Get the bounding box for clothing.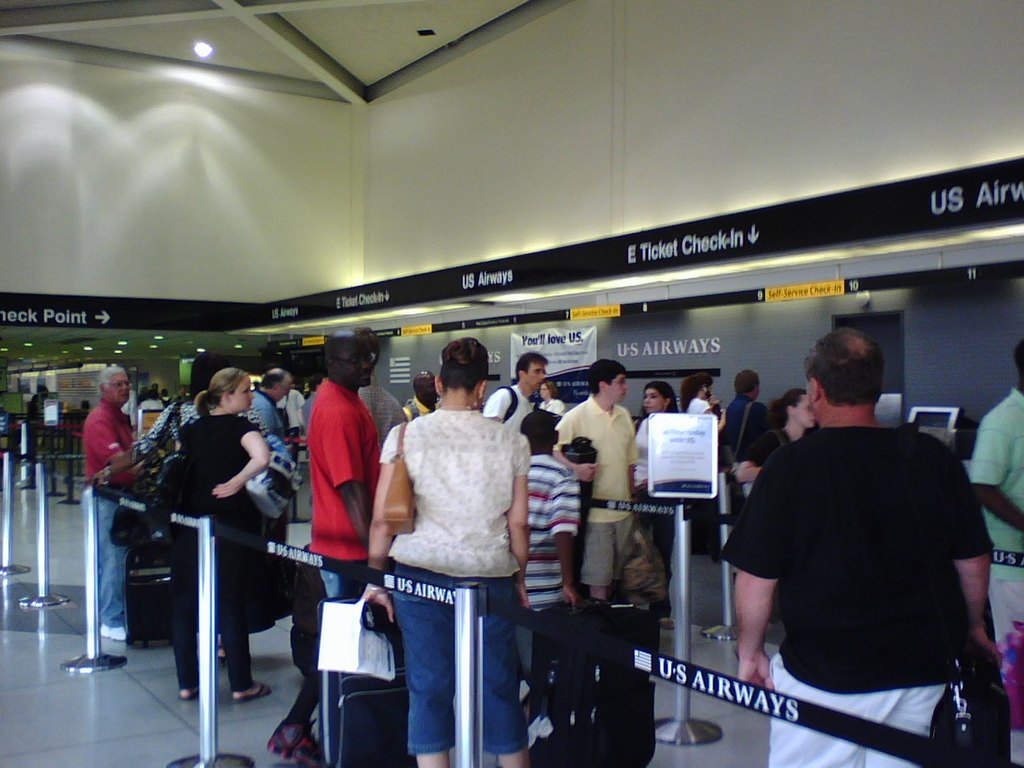
locate(123, 406, 276, 664).
